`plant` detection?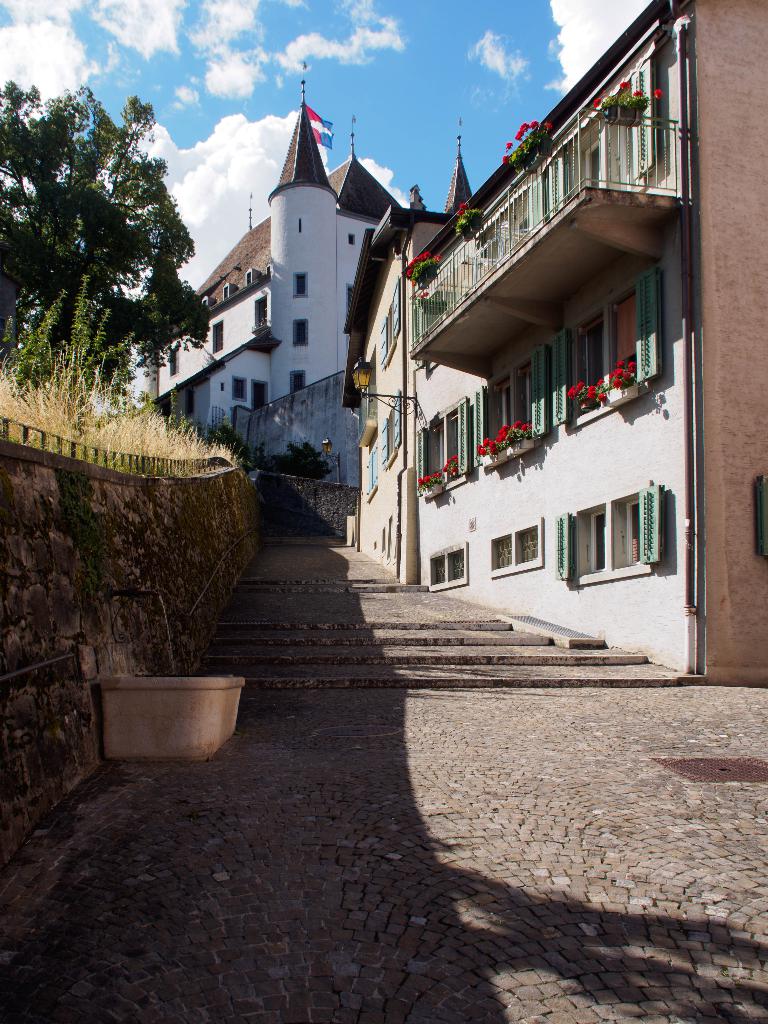
(473,438,506,462)
